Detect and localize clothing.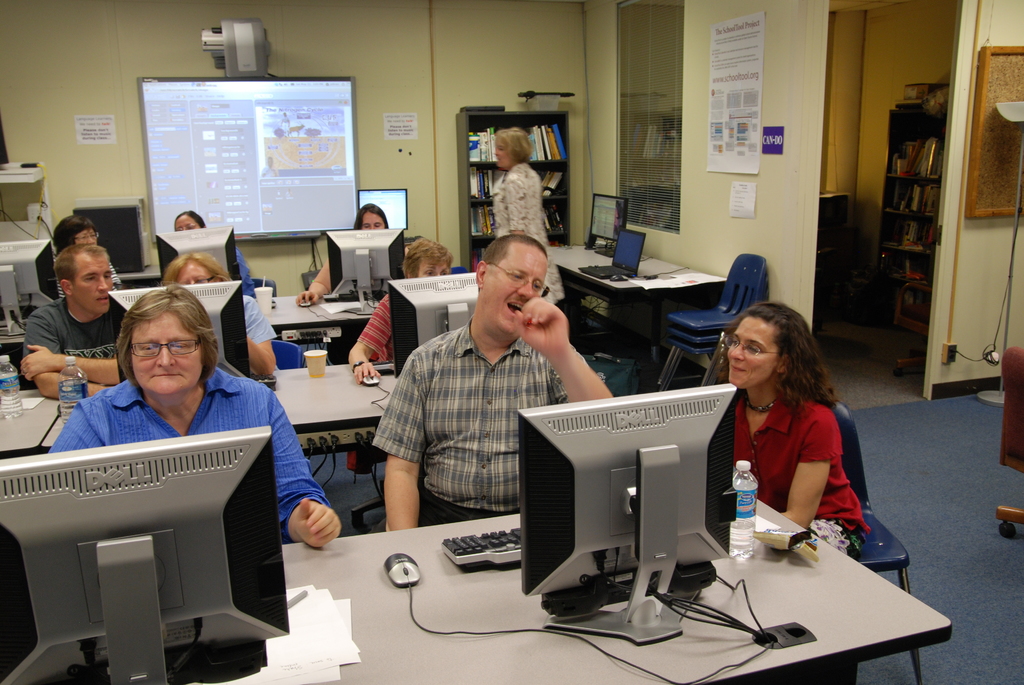
Localized at detection(37, 379, 333, 546).
